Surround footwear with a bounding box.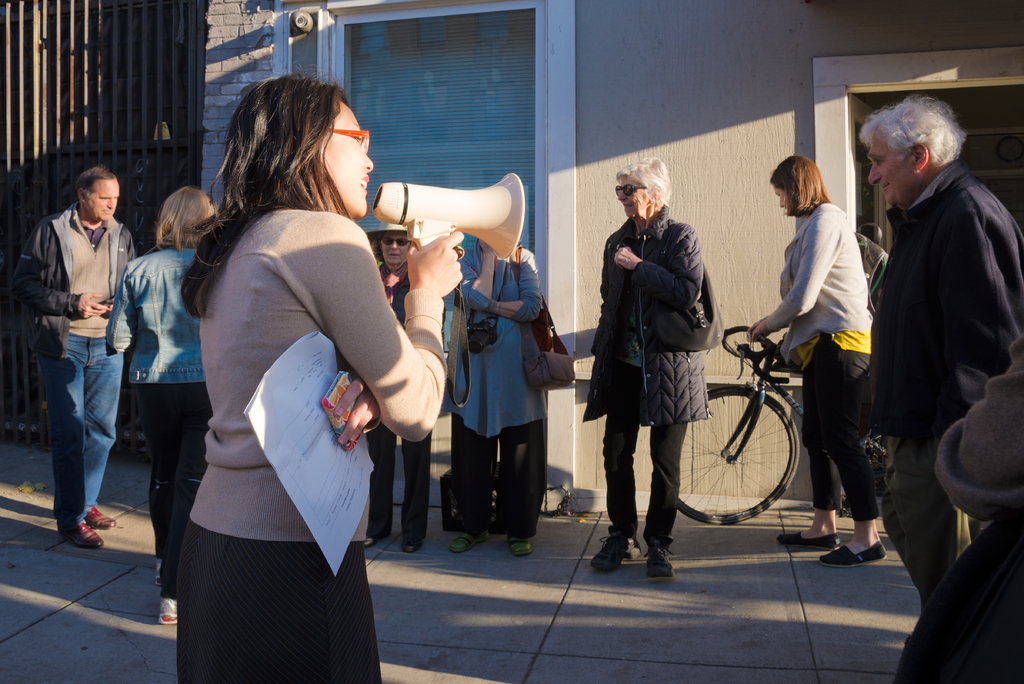
449:528:497:553.
